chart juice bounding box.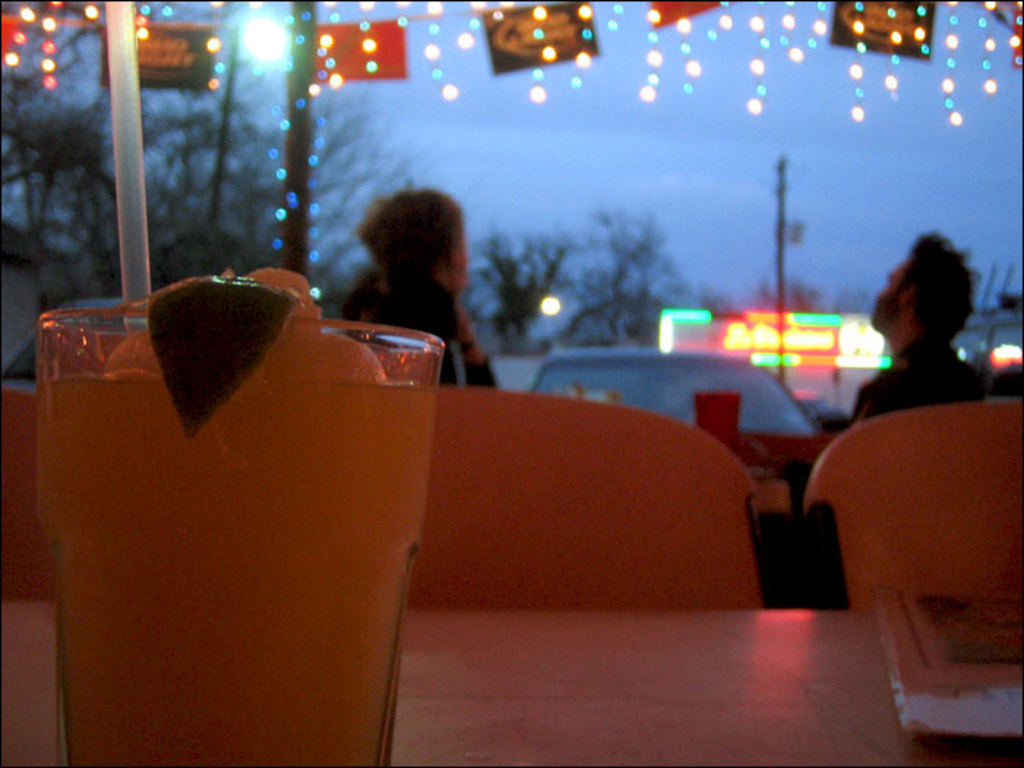
Charted: 38:253:442:765.
